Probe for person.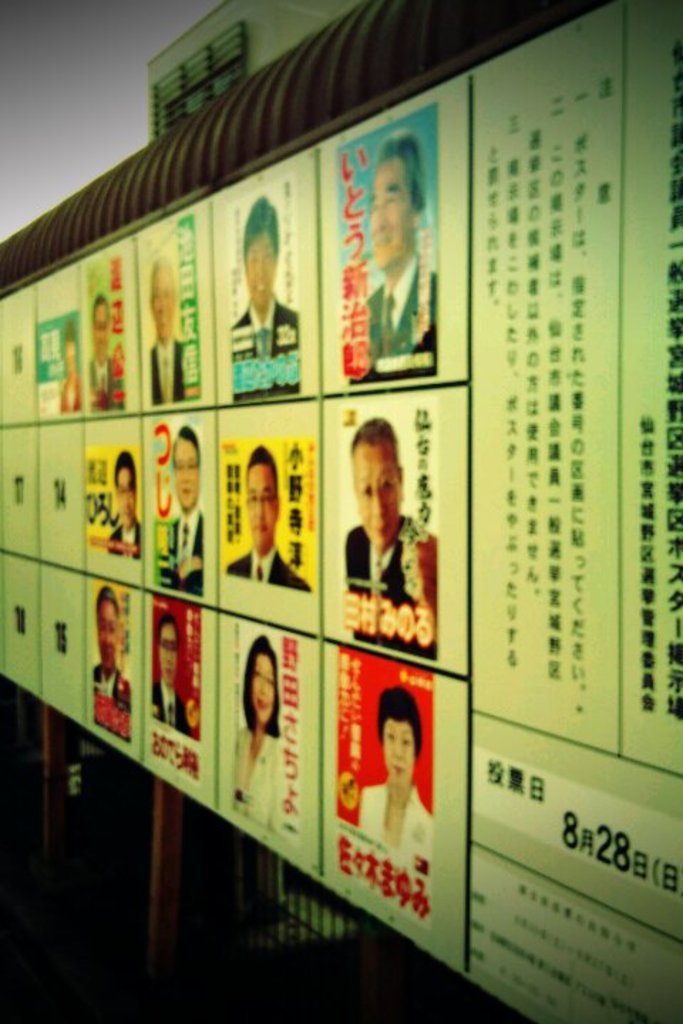
Probe result: bbox=[149, 603, 201, 742].
